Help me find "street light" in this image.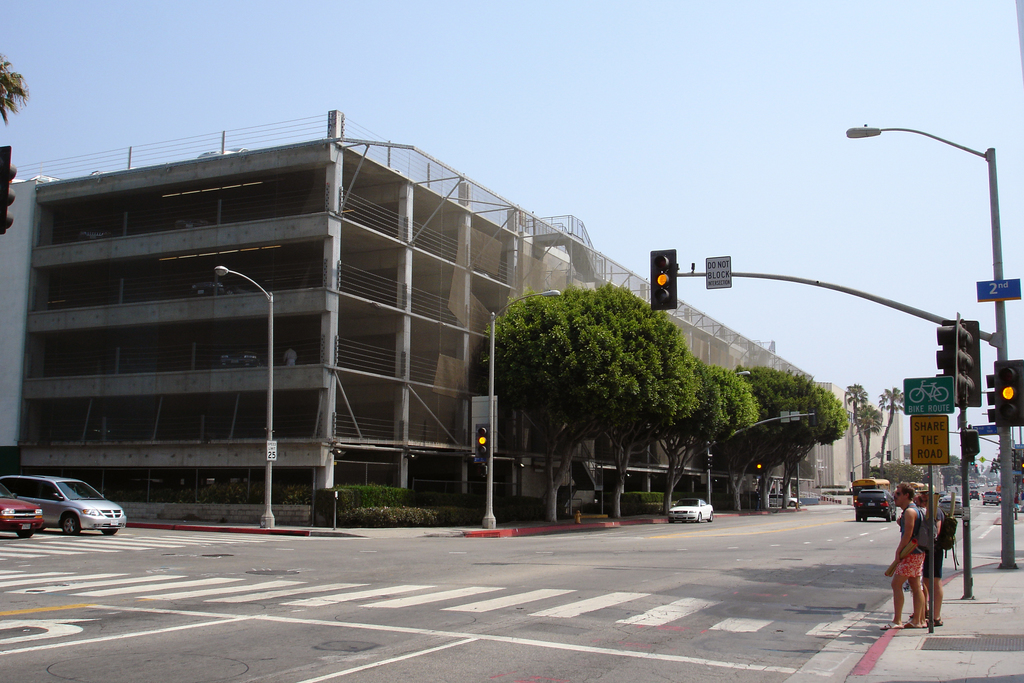
Found it: crop(710, 365, 754, 520).
